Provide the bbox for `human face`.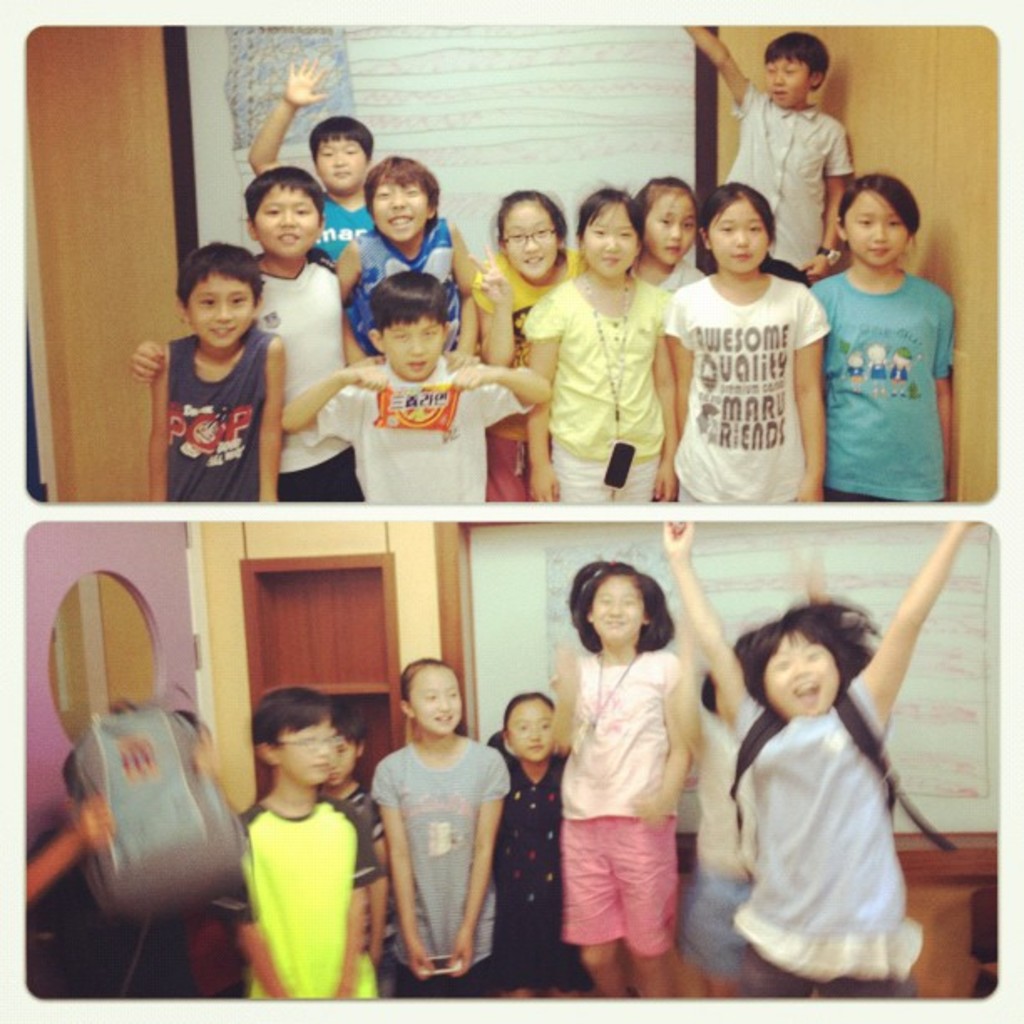
505 204 561 288.
